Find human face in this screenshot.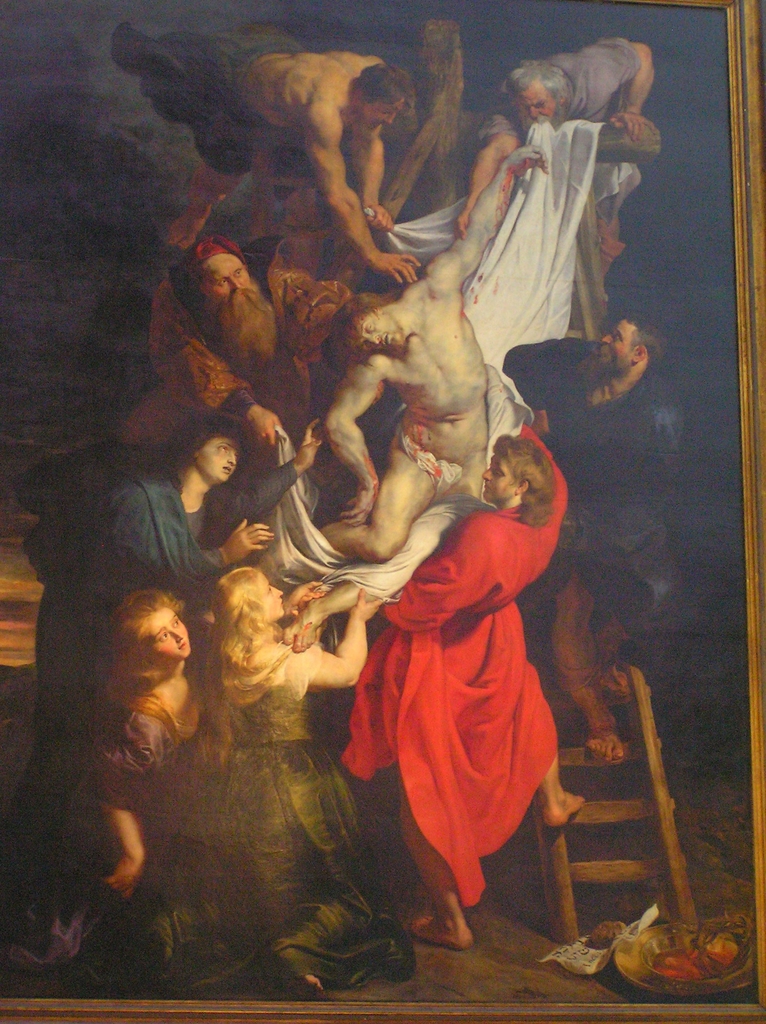
The bounding box for human face is l=154, t=610, r=189, b=655.
